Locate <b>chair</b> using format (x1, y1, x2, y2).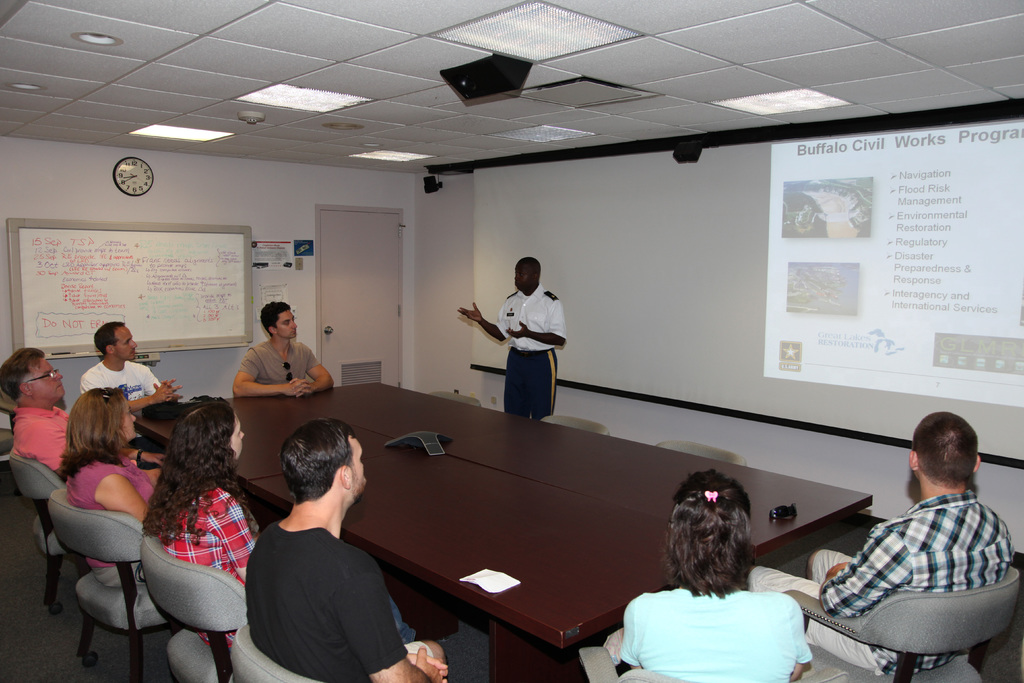
(661, 438, 751, 467).
